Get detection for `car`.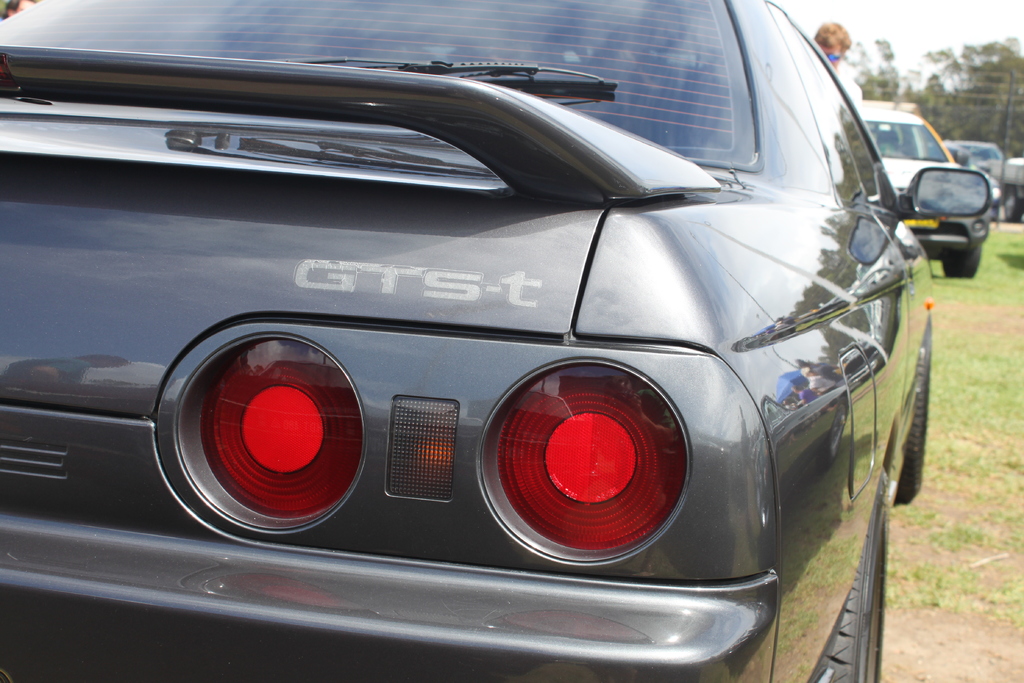
Detection: <region>1, 0, 932, 672</region>.
